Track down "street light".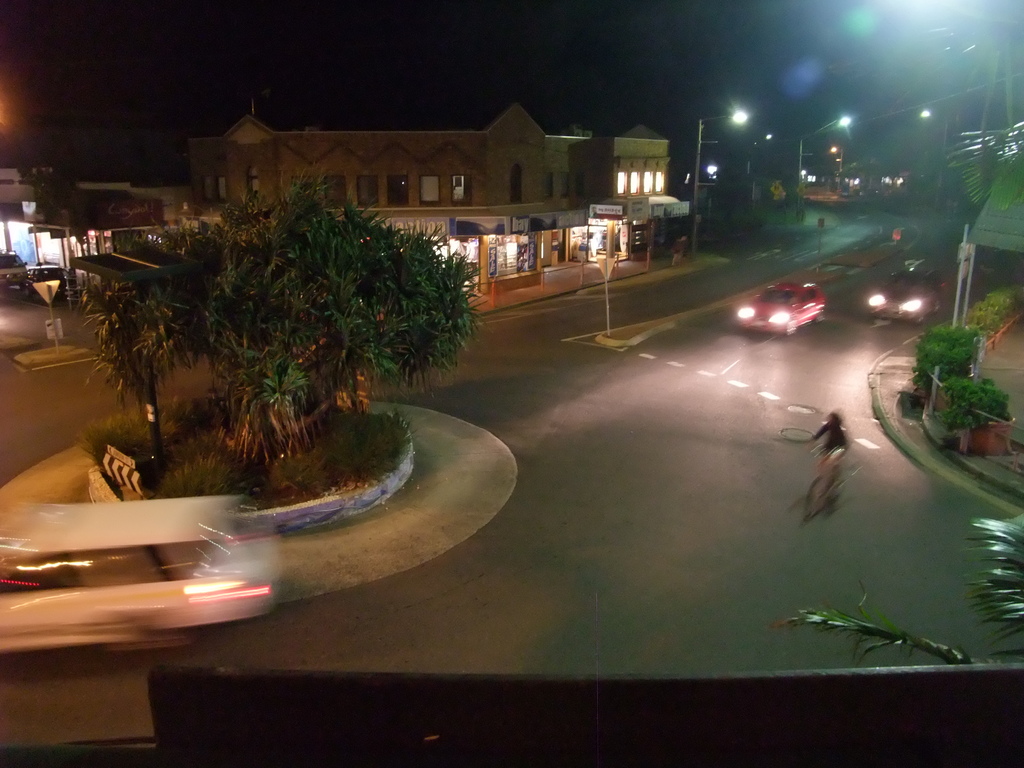
Tracked to <box>922,109,951,216</box>.
